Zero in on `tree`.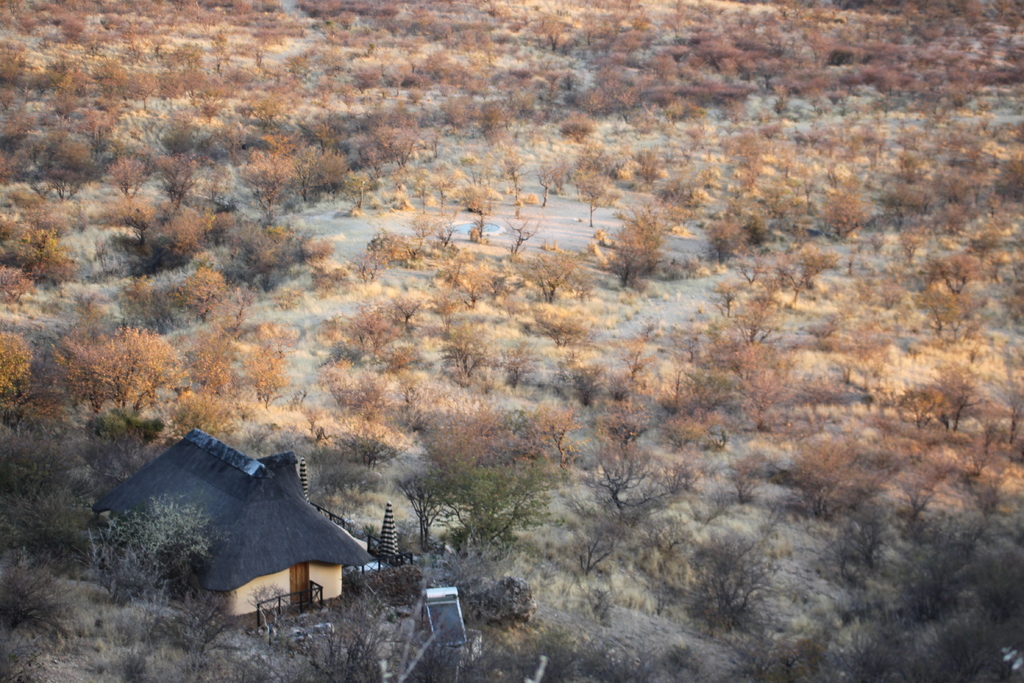
Zeroed in: bbox(601, 205, 668, 283).
